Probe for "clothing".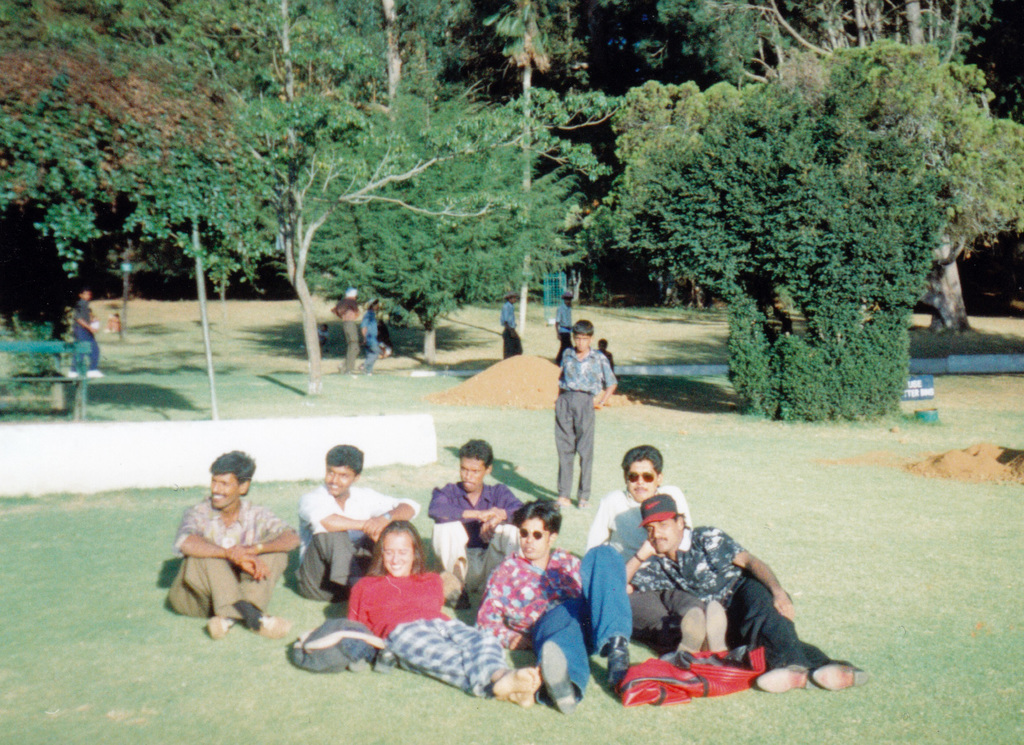
Probe result: box(553, 300, 573, 367).
